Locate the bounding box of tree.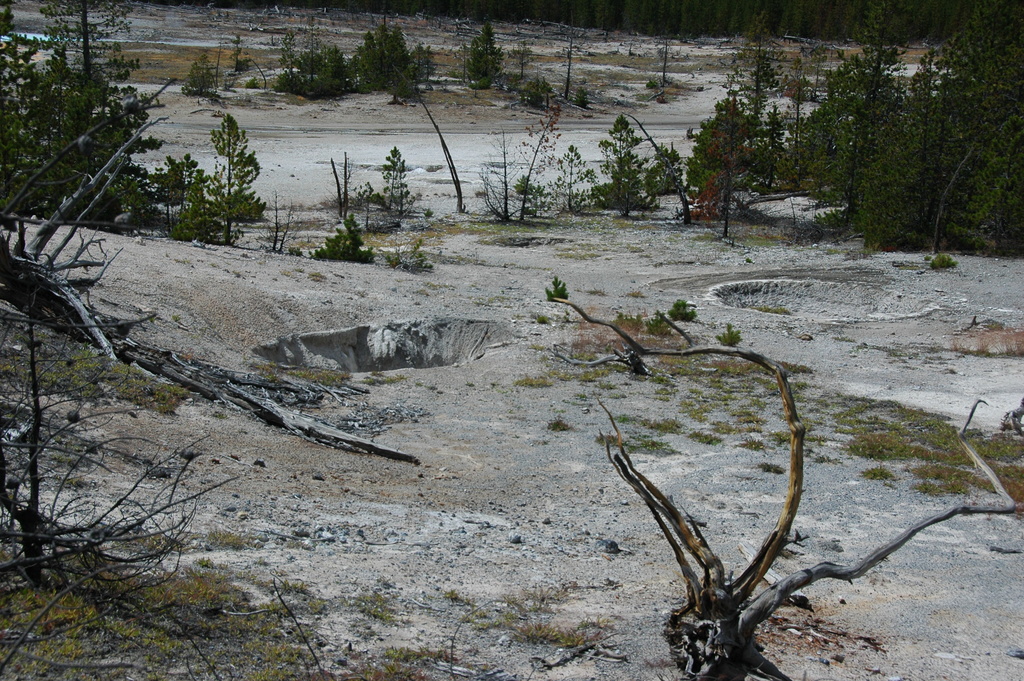
Bounding box: {"left": 456, "top": 12, "right": 509, "bottom": 97}.
